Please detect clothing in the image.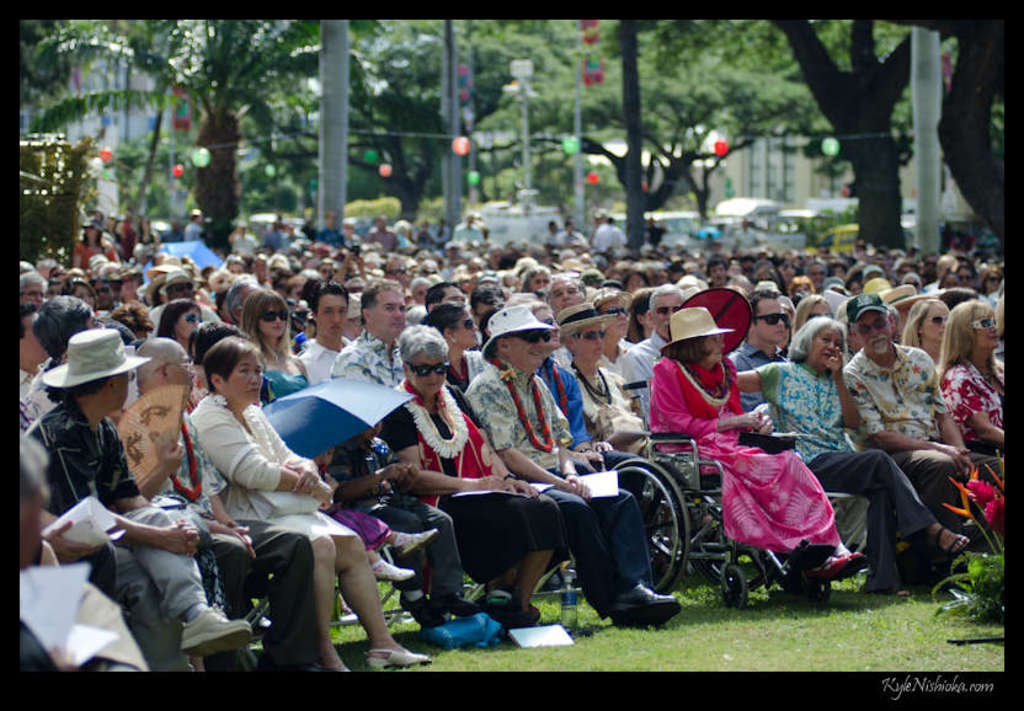
(628, 363, 859, 556).
